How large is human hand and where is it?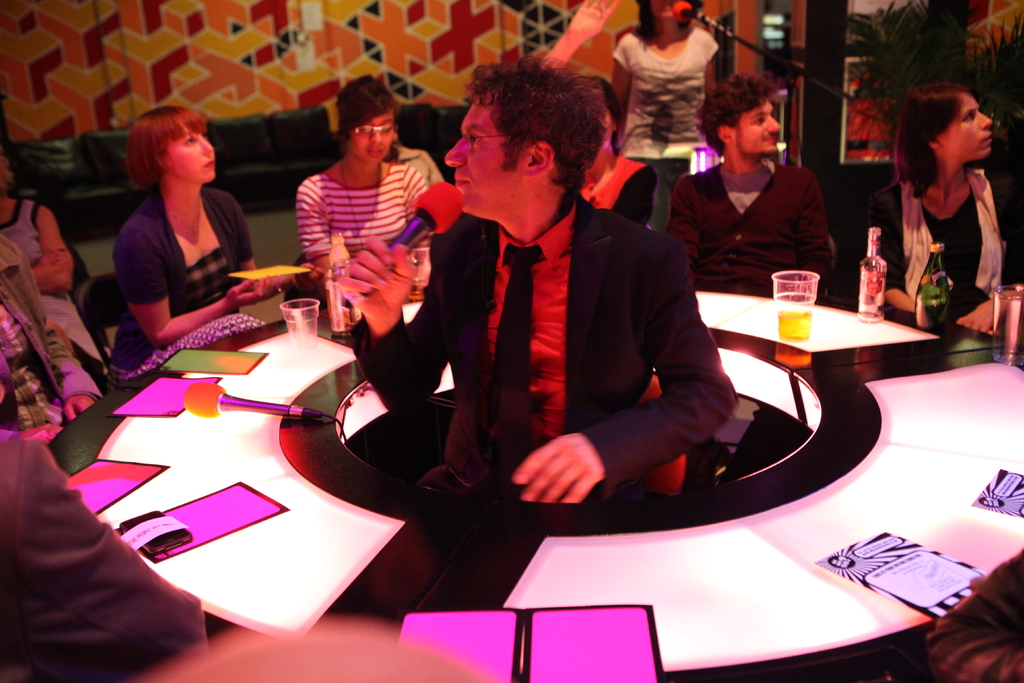
Bounding box: 954,295,1001,336.
